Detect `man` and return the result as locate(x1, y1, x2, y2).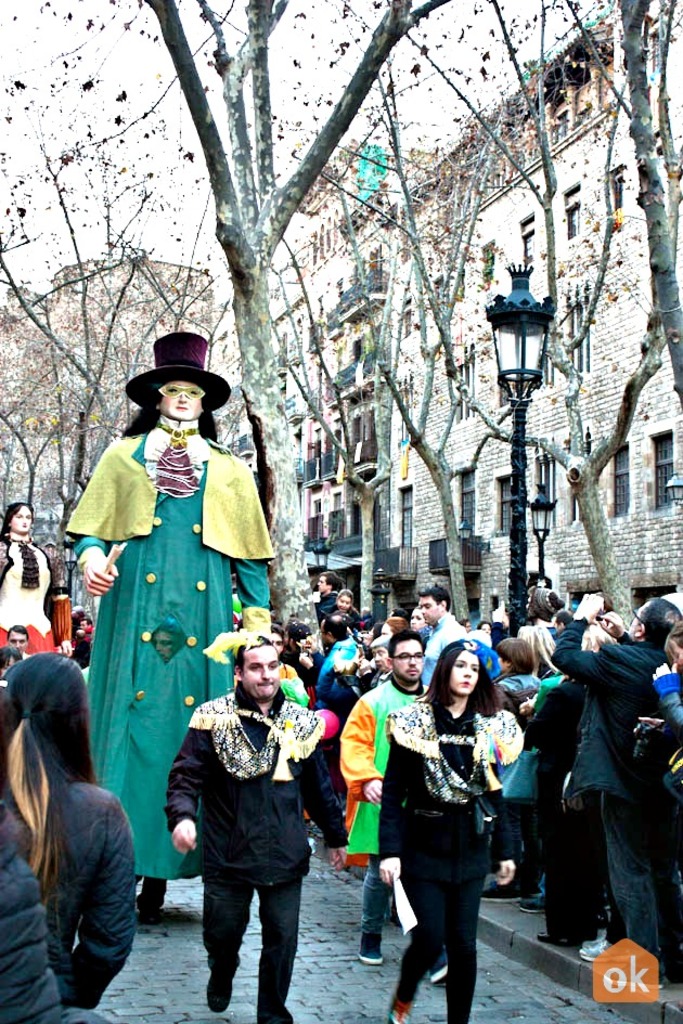
locate(338, 626, 443, 985).
